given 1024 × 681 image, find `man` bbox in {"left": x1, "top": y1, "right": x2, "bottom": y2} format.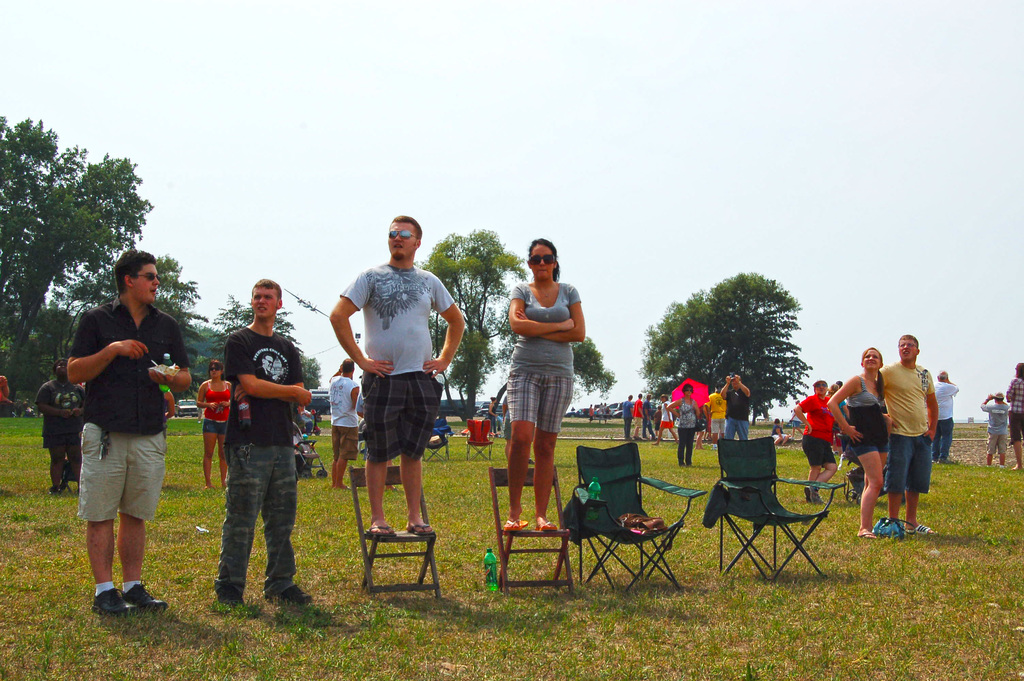
{"left": 877, "top": 332, "right": 938, "bottom": 537}.
